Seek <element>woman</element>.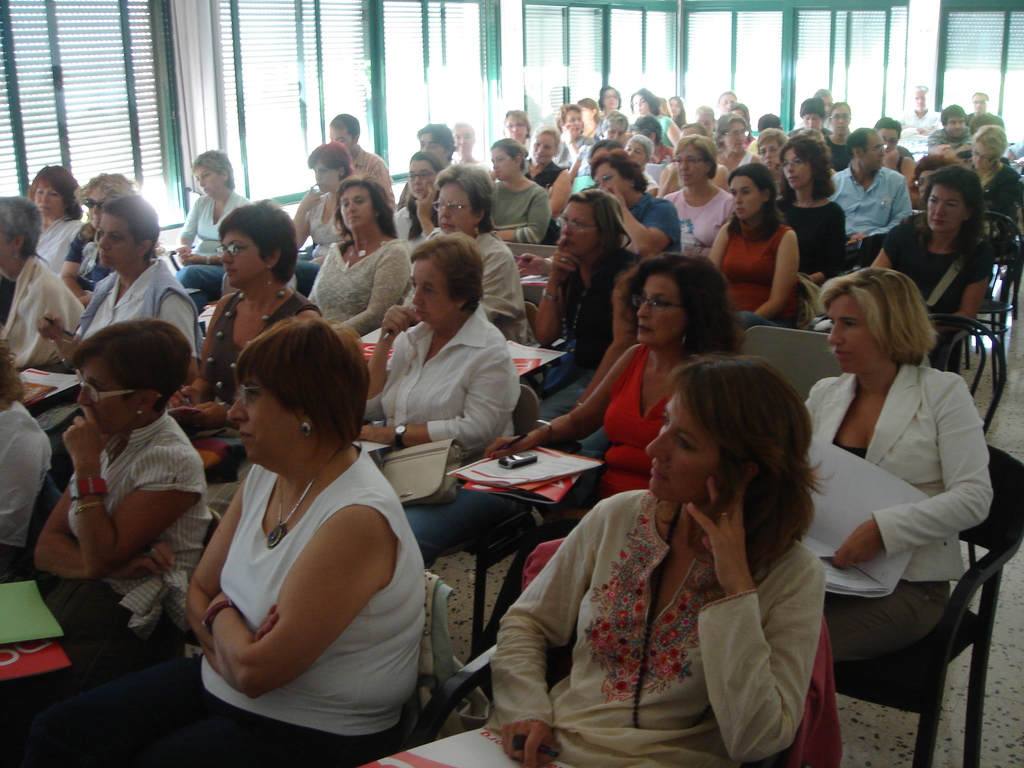
{"left": 465, "top": 250, "right": 769, "bottom": 660}.
